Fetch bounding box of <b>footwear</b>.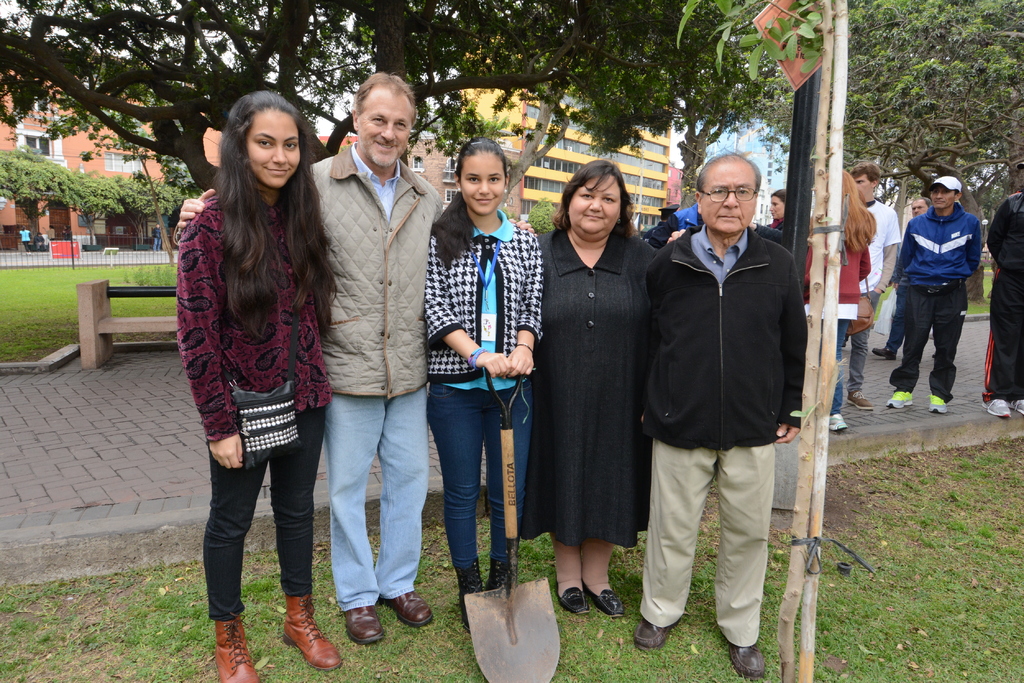
Bbox: x1=869, y1=344, x2=898, y2=364.
